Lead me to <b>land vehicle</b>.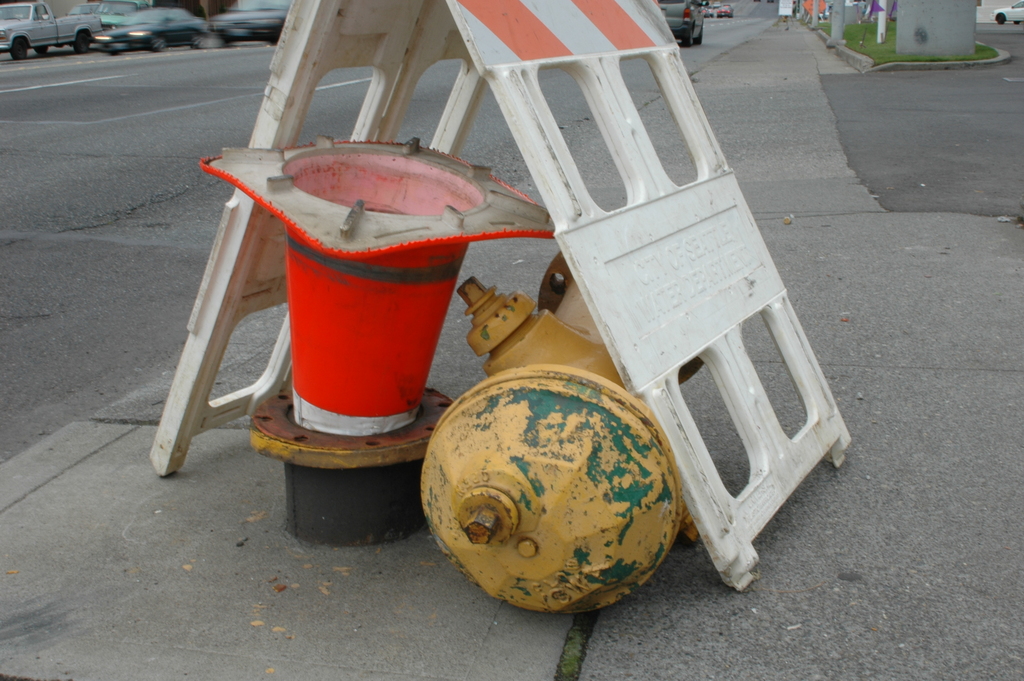
Lead to crop(1, 0, 92, 62).
